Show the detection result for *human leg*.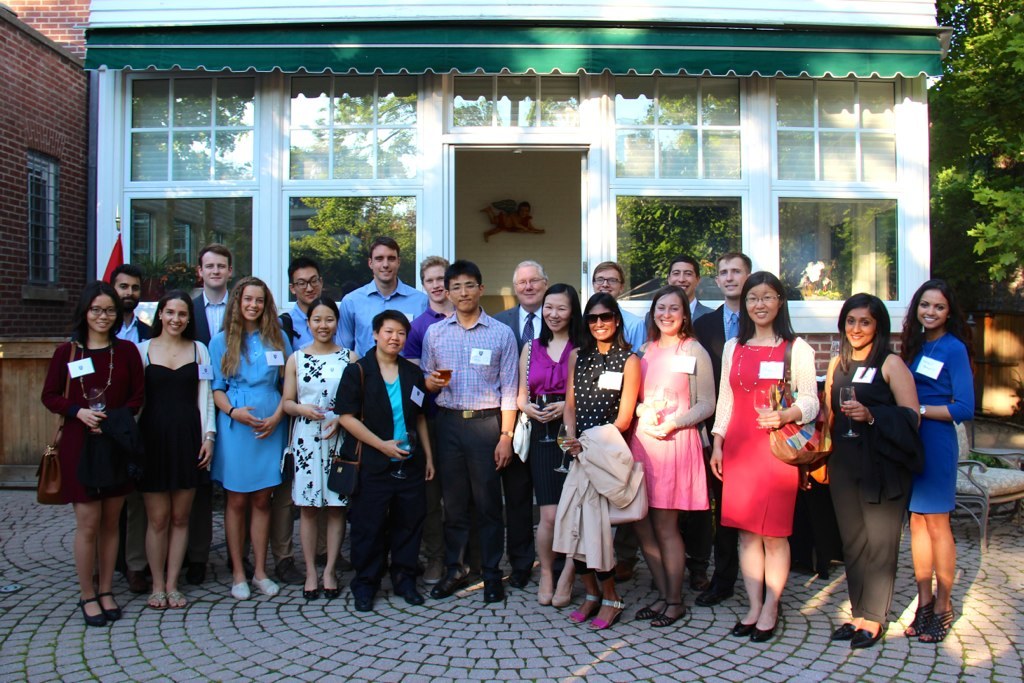
675/268/695/294.
